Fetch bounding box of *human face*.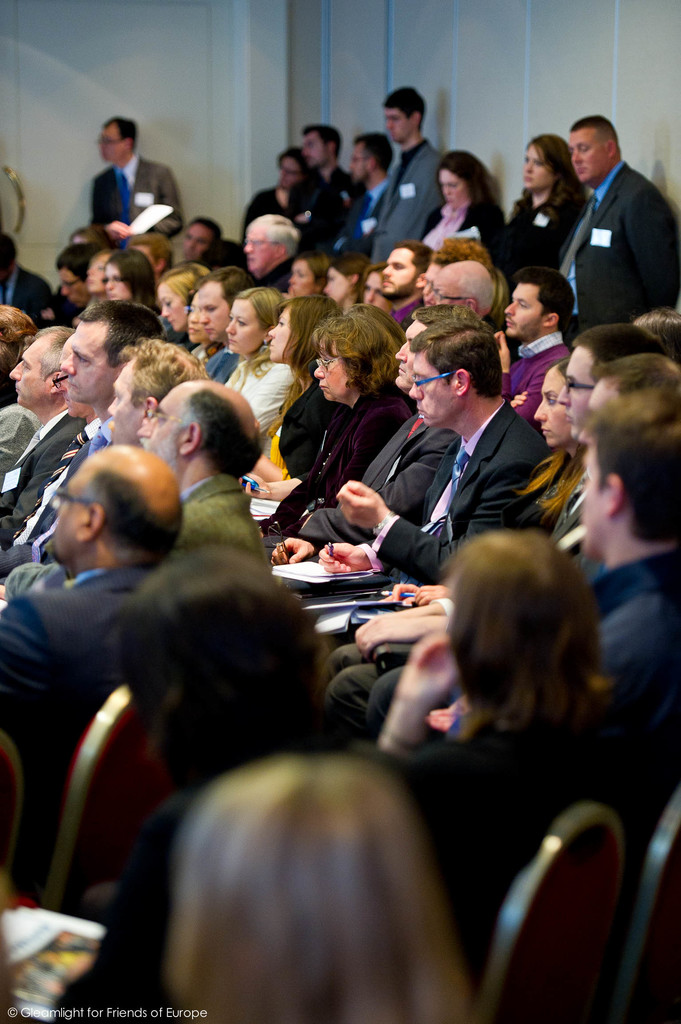
Bbox: [156,281,188,330].
